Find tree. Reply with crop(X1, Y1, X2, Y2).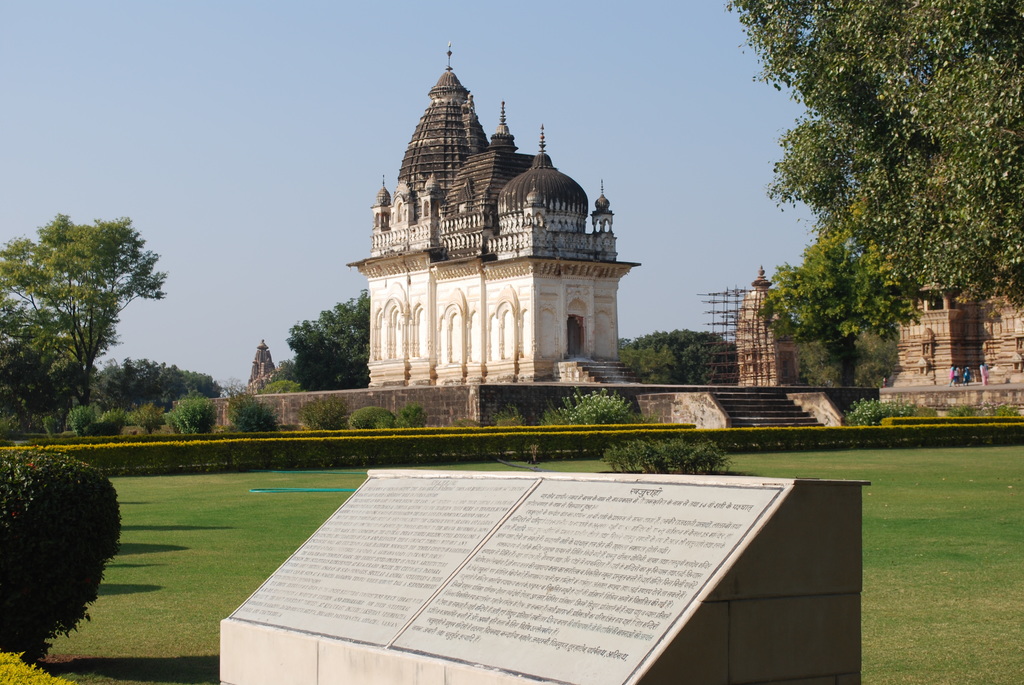
crop(0, 427, 150, 666).
